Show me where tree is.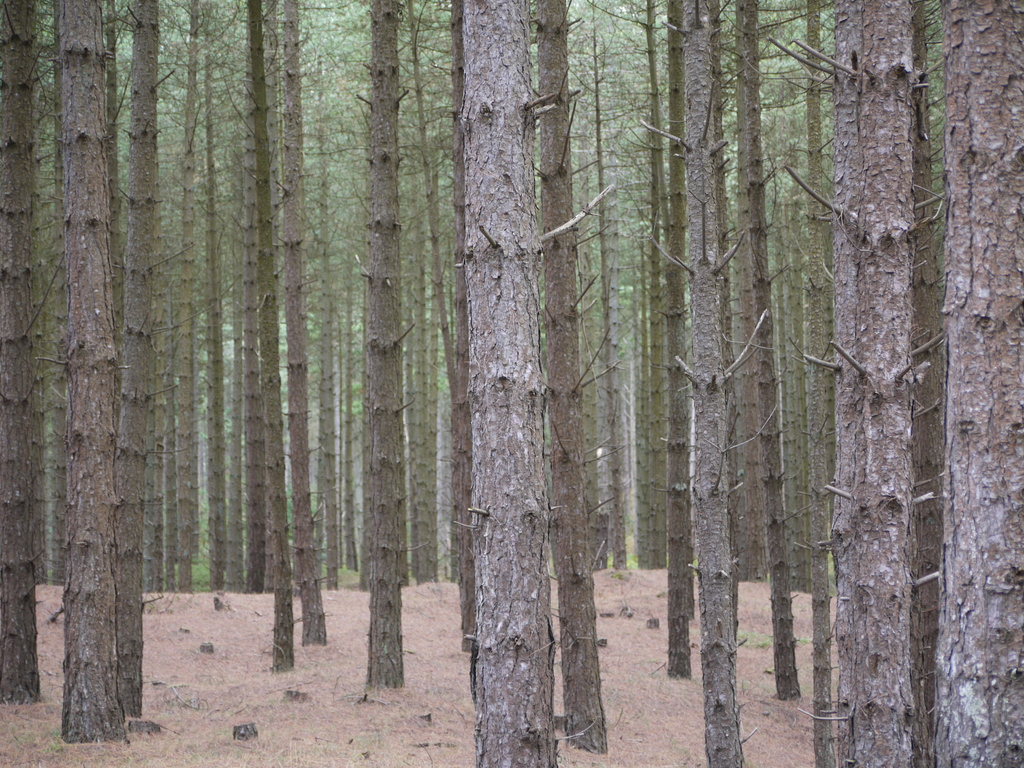
tree is at [left=0, top=0, right=36, bottom=702].
